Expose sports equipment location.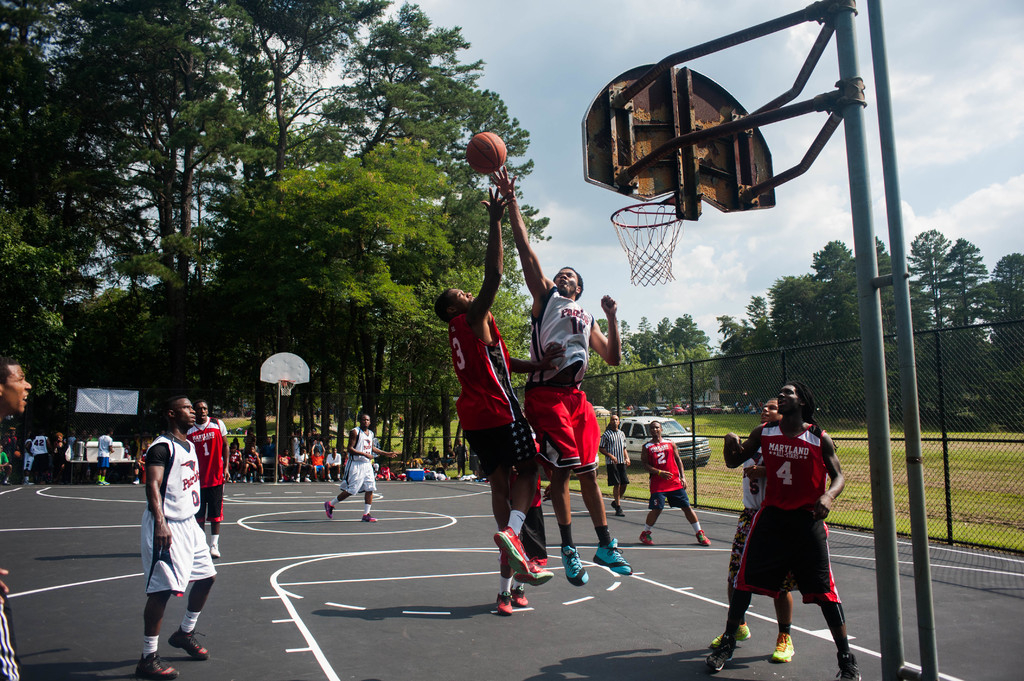
Exposed at 493, 592, 514, 617.
